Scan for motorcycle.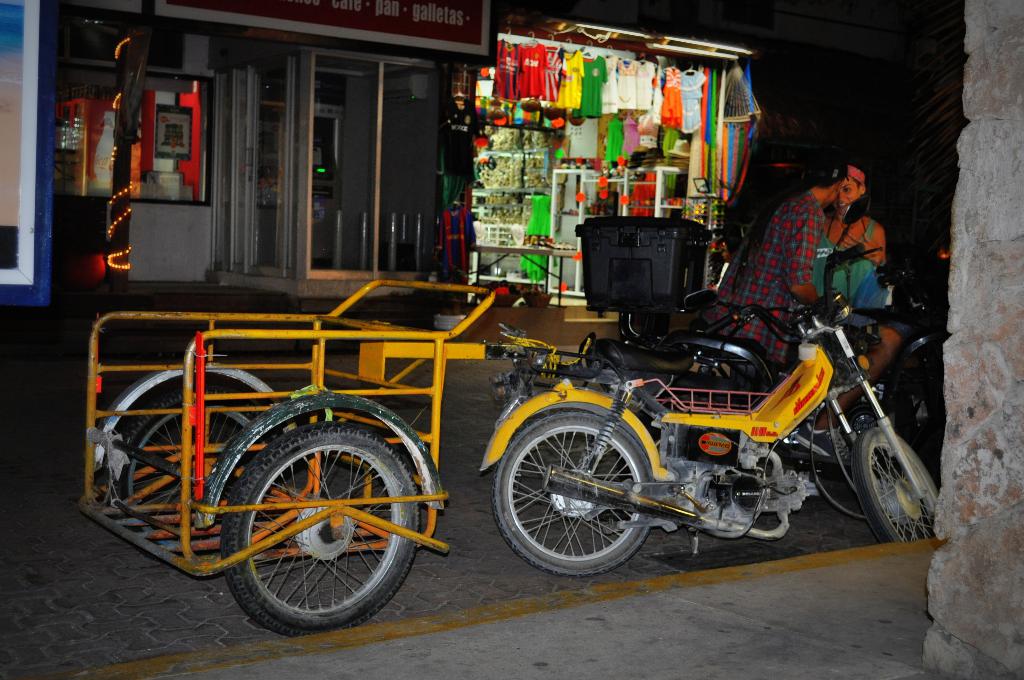
Scan result: box(478, 198, 940, 575).
